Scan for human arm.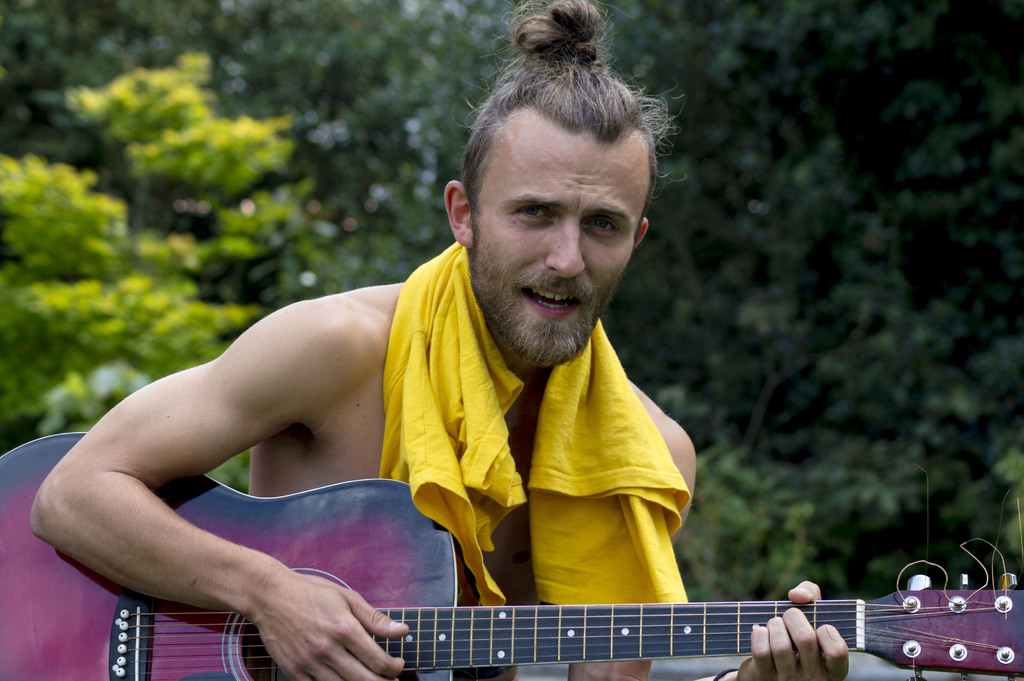
Scan result: bbox=[566, 412, 860, 680].
